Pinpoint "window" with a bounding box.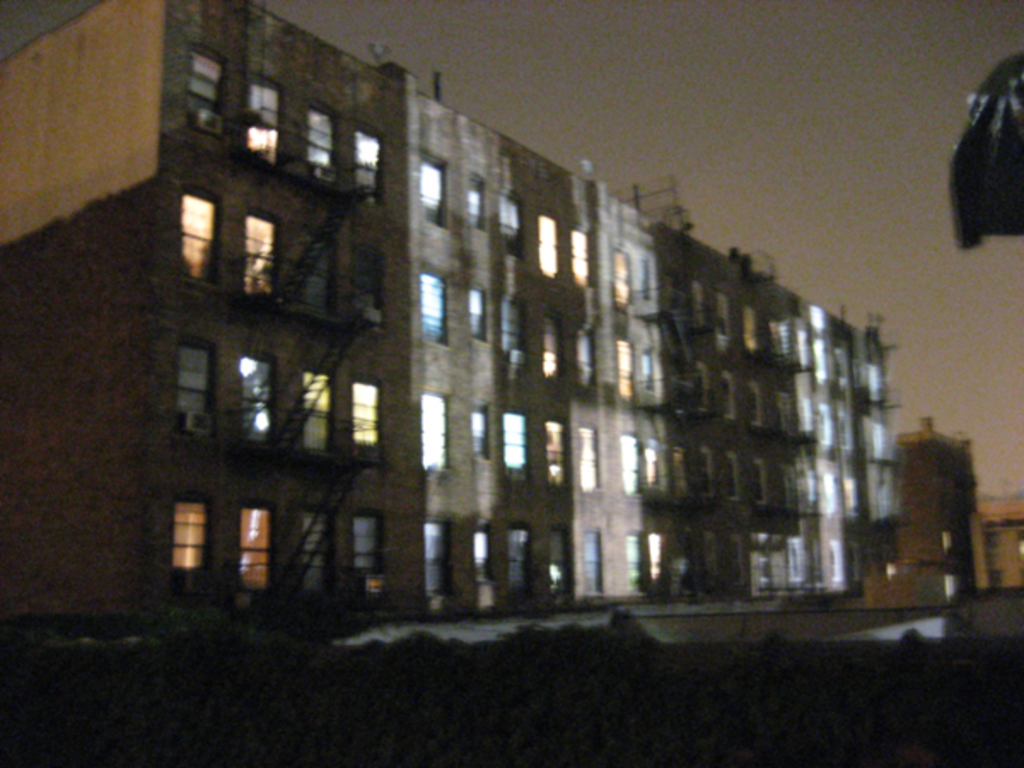
Rect(835, 348, 852, 379).
